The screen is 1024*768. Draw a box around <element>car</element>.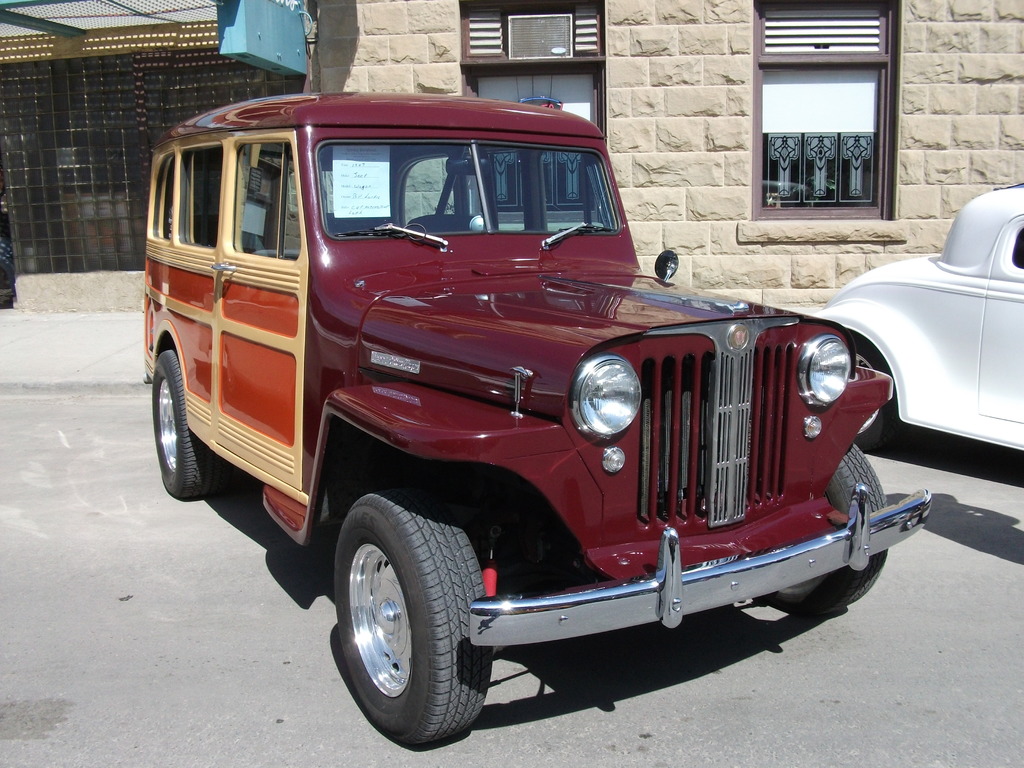
[814,181,1023,458].
